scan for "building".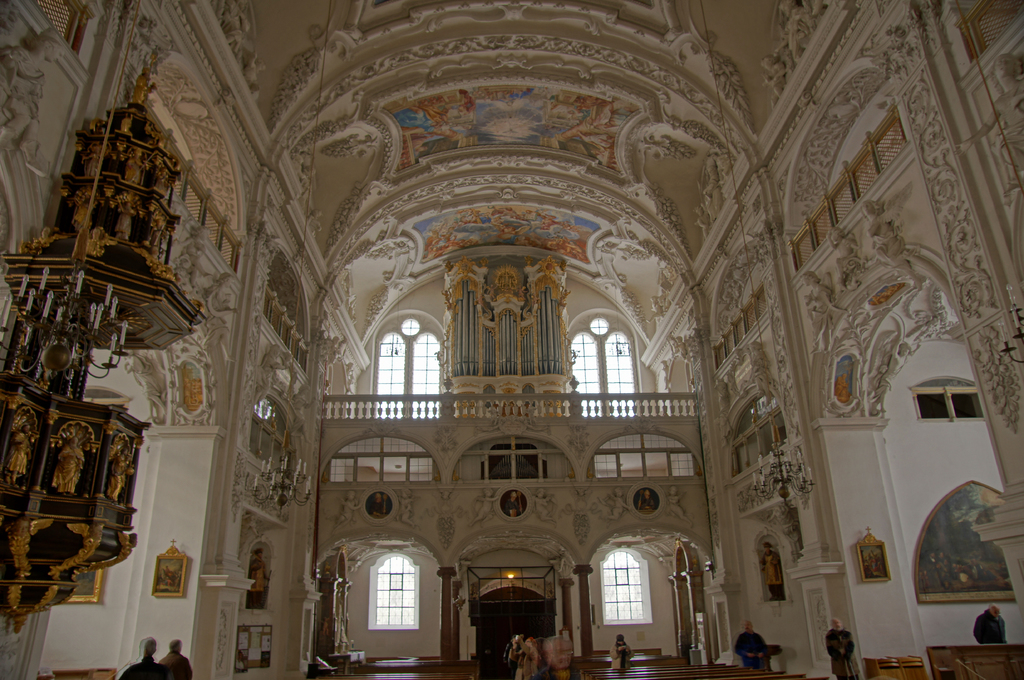
Scan result: {"left": 8, "top": 0, "right": 1023, "bottom": 679}.
